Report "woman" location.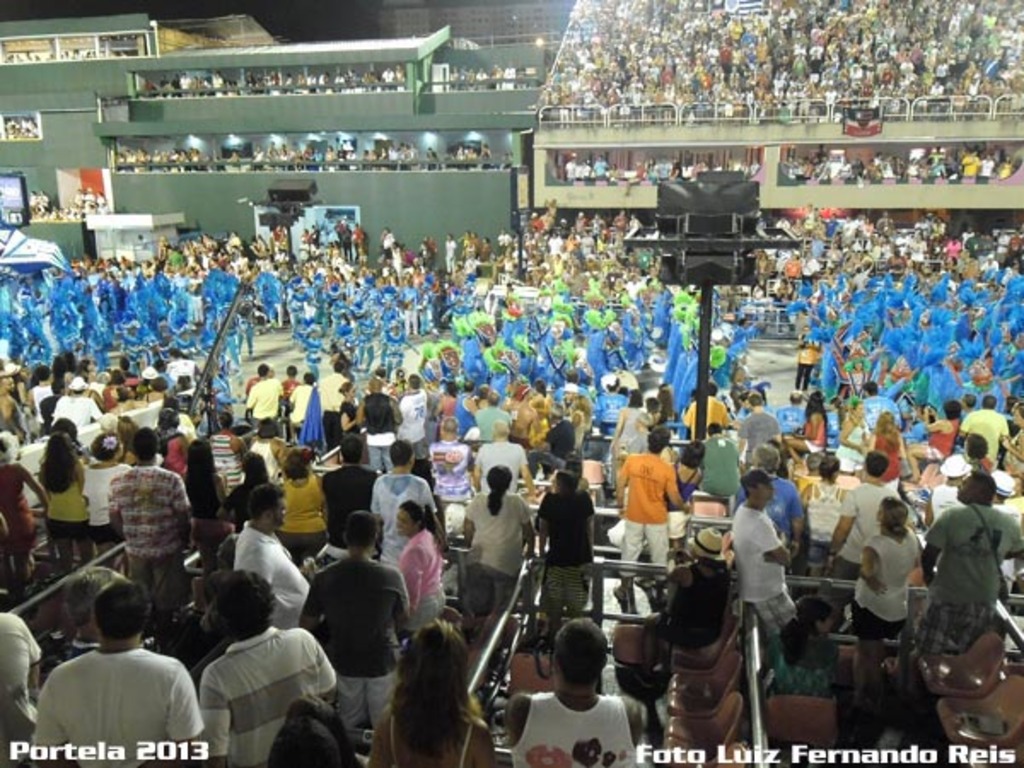
Report: pyautogui.locateOnScreen(855, 495, 927, 684).
